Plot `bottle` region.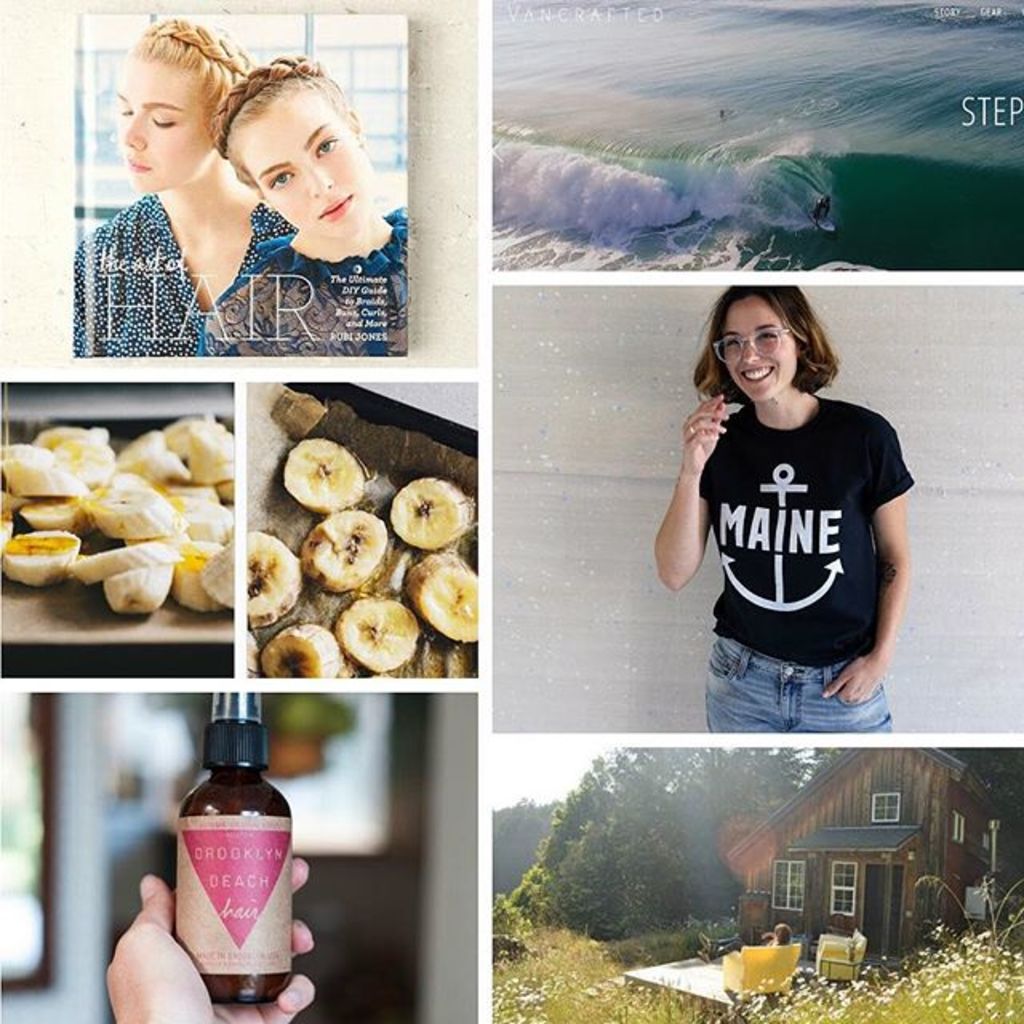
Plotted at {"x1": 166, "y1": 693, "x2": 298, "y2": 1010}.
